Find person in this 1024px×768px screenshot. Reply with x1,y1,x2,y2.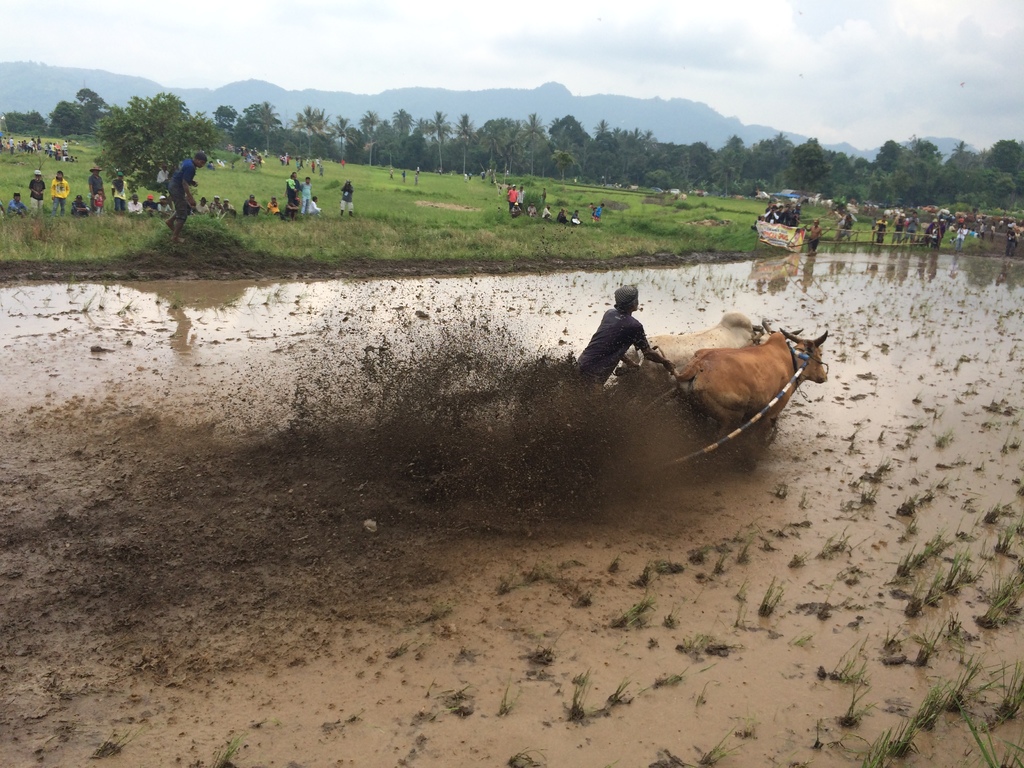
282,170,303,211.
